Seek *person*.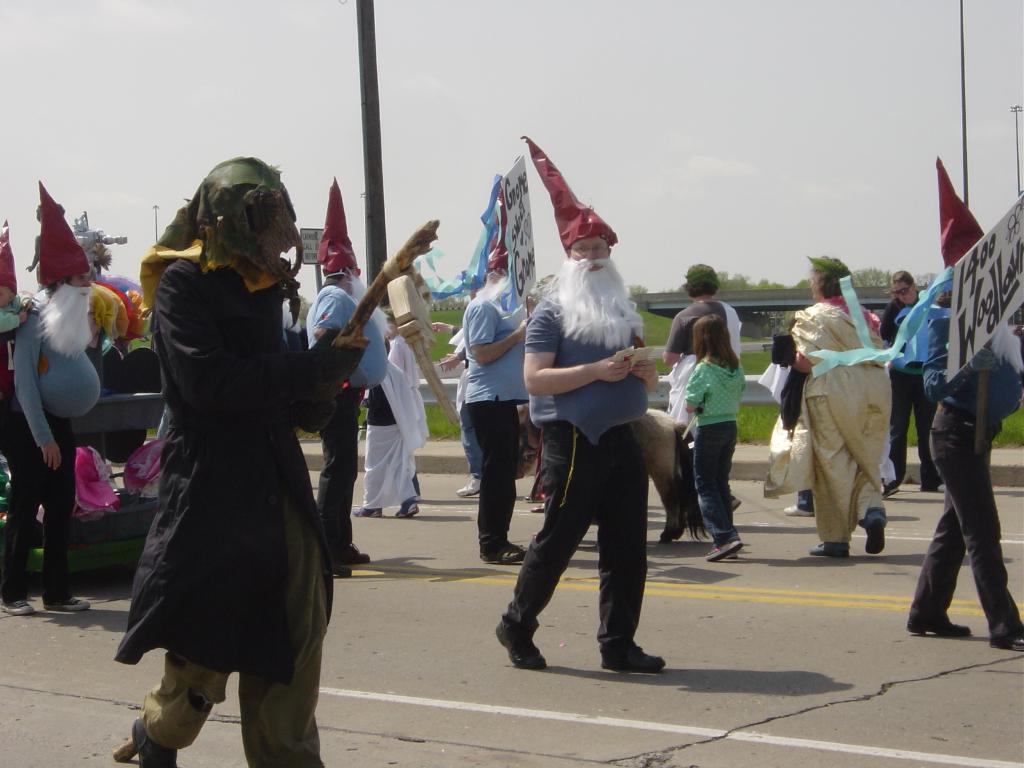
BBox(0, 179, 100, 621).
